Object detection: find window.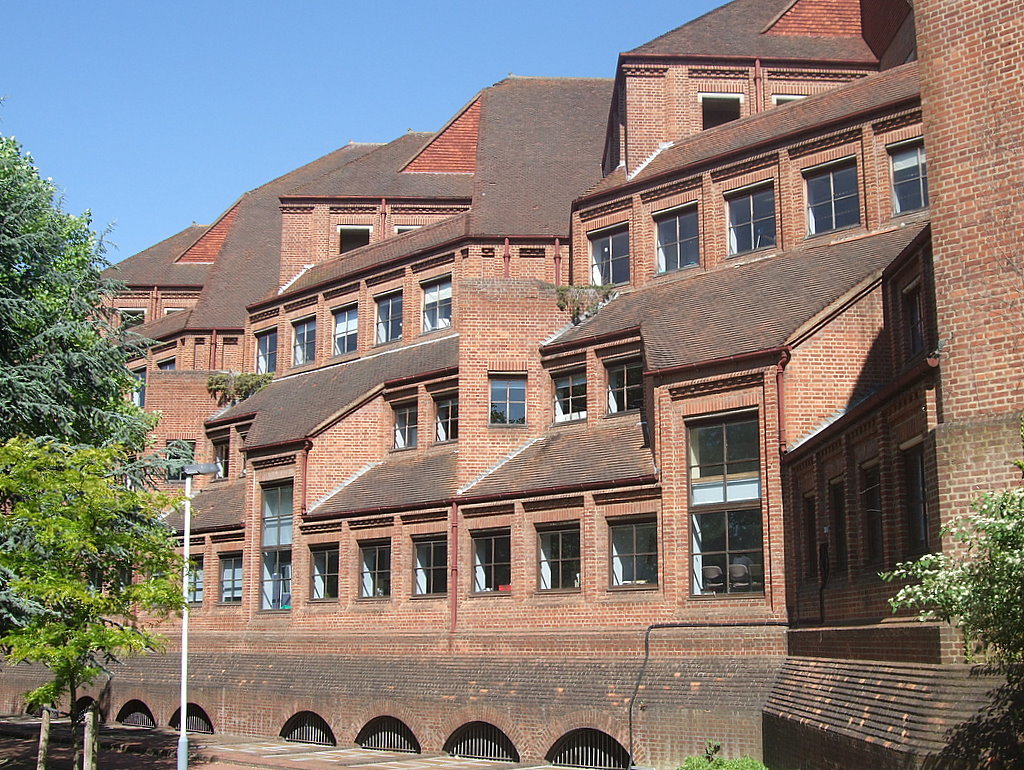
BBox(408, 526, 460, 600).
